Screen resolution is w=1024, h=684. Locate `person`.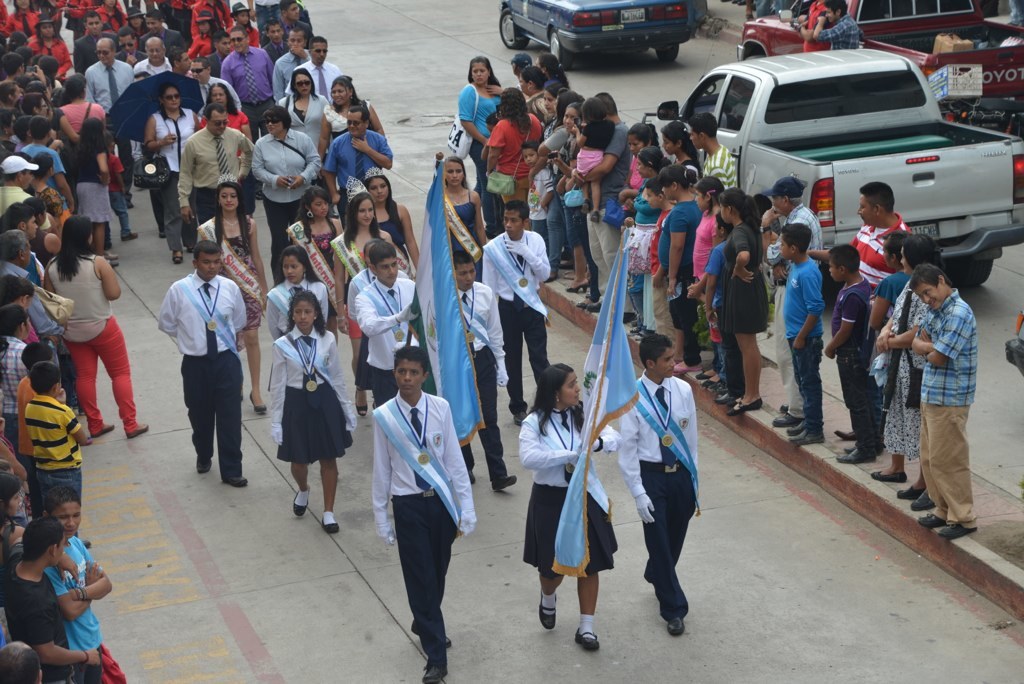
select_region(799, 0, 831, 49).
